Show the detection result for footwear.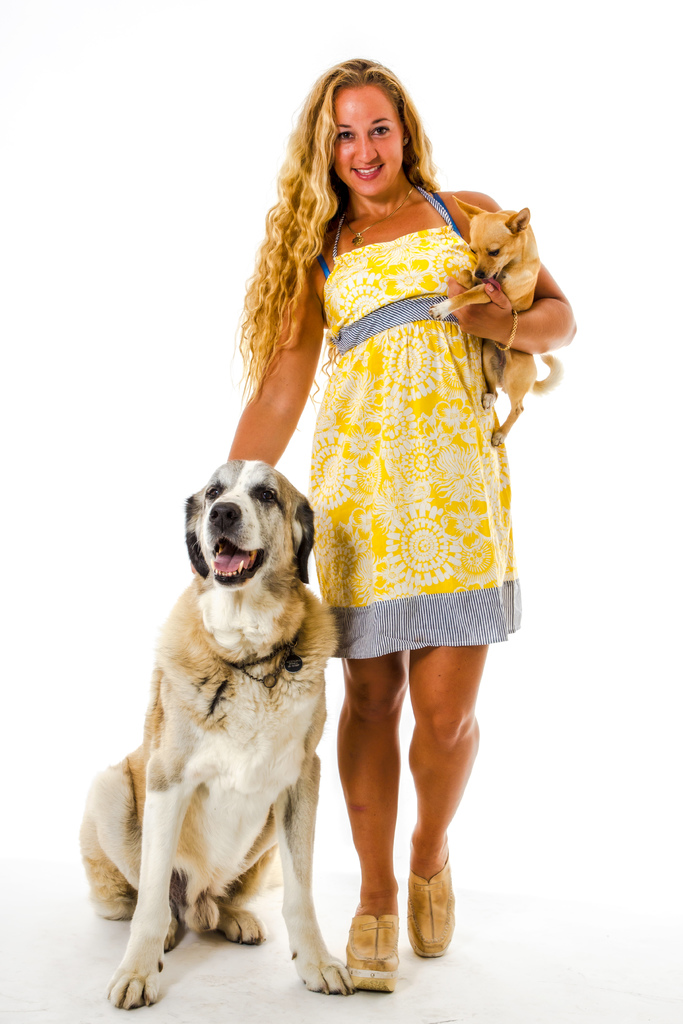
(x1=404, y1=853, x2=457, y2=956).
